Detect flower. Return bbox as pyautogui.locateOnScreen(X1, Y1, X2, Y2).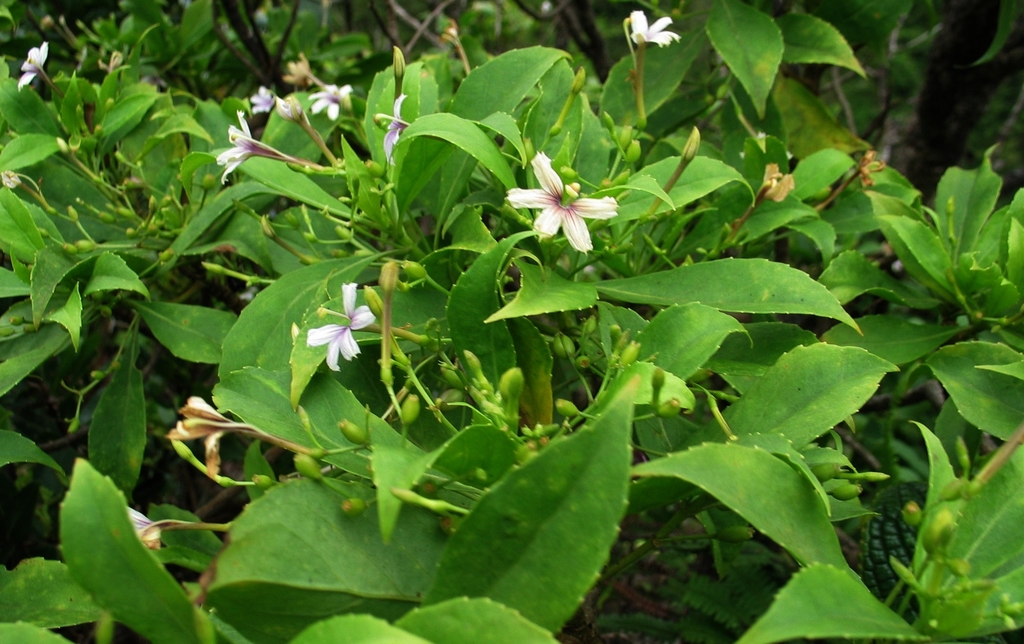
pyautogui.locateOnScreen(270, 95, 303, 121).
